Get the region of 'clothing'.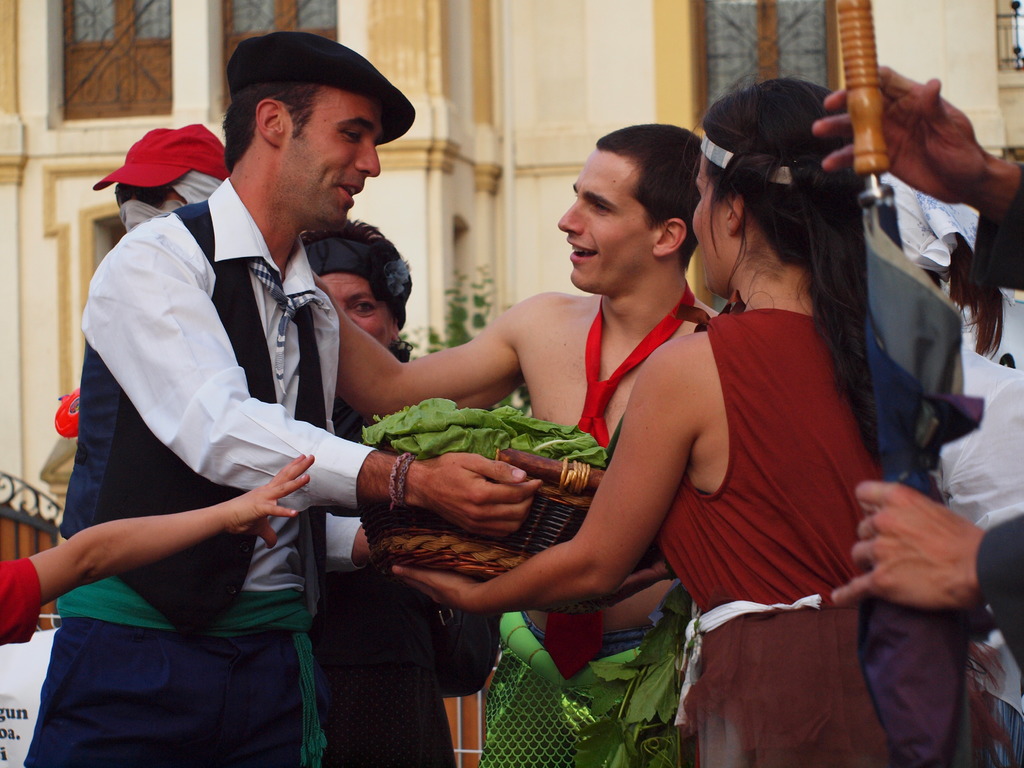
[x1=940, y1=338, x2=1023, y2=767].
